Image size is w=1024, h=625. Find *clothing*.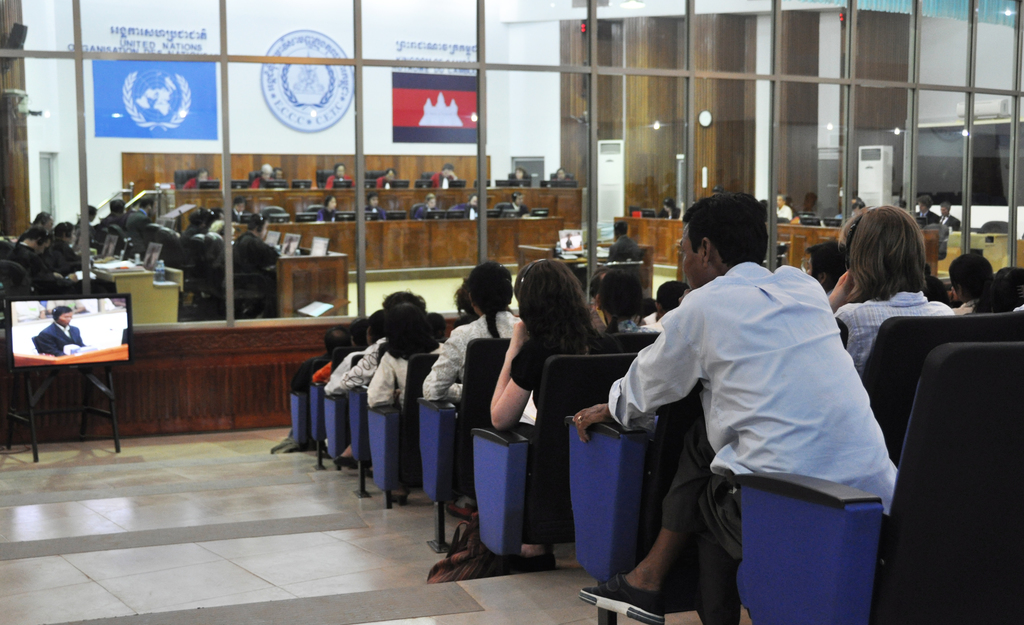
[941, 296, 969, 318].
